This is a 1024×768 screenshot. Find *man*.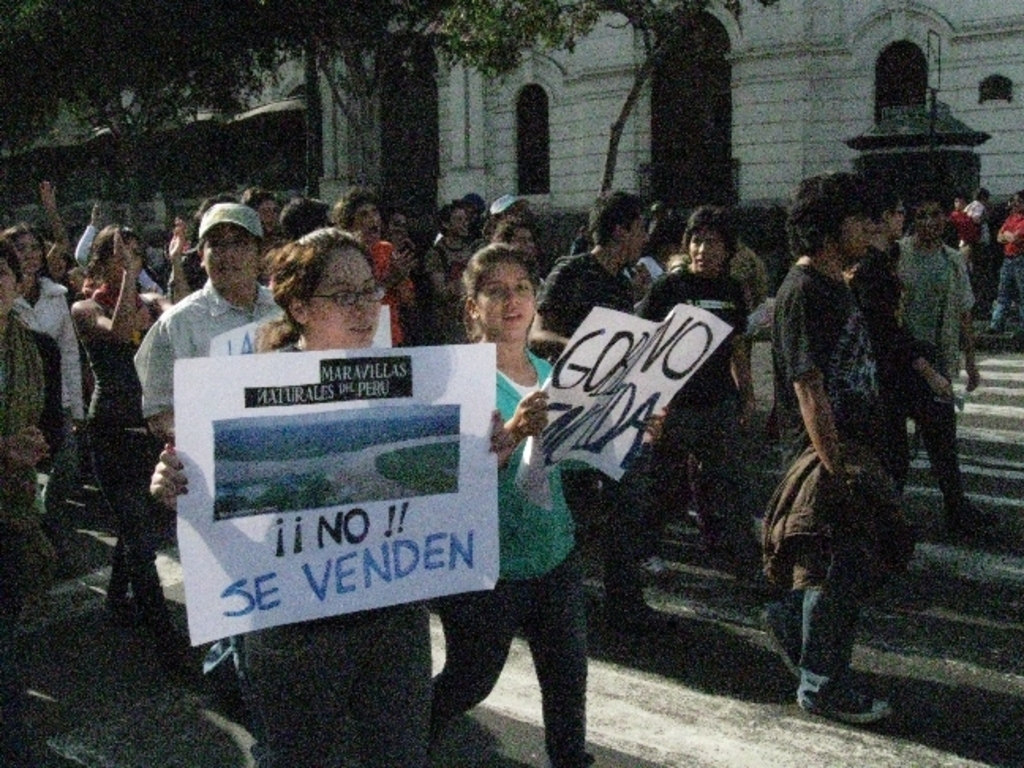
Bounding box: (232,180,283,281).
